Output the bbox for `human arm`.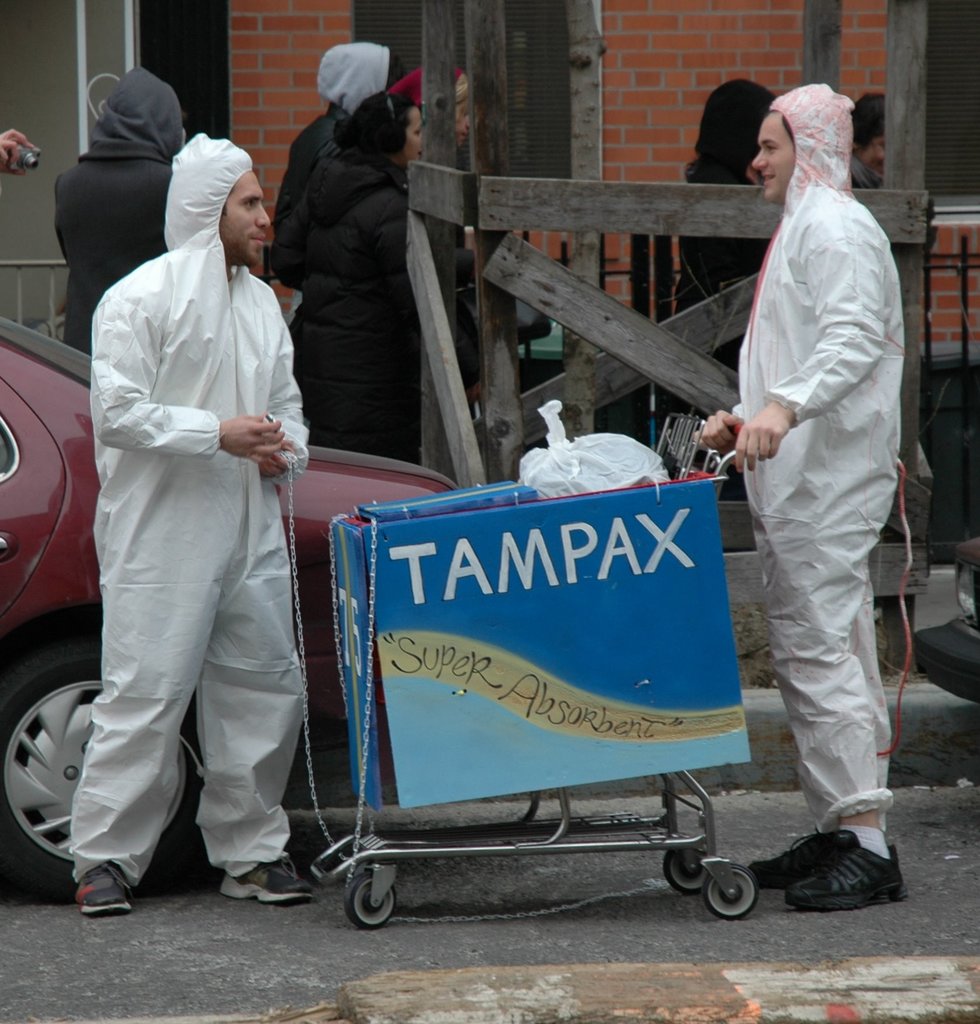
693 246 770 452.
